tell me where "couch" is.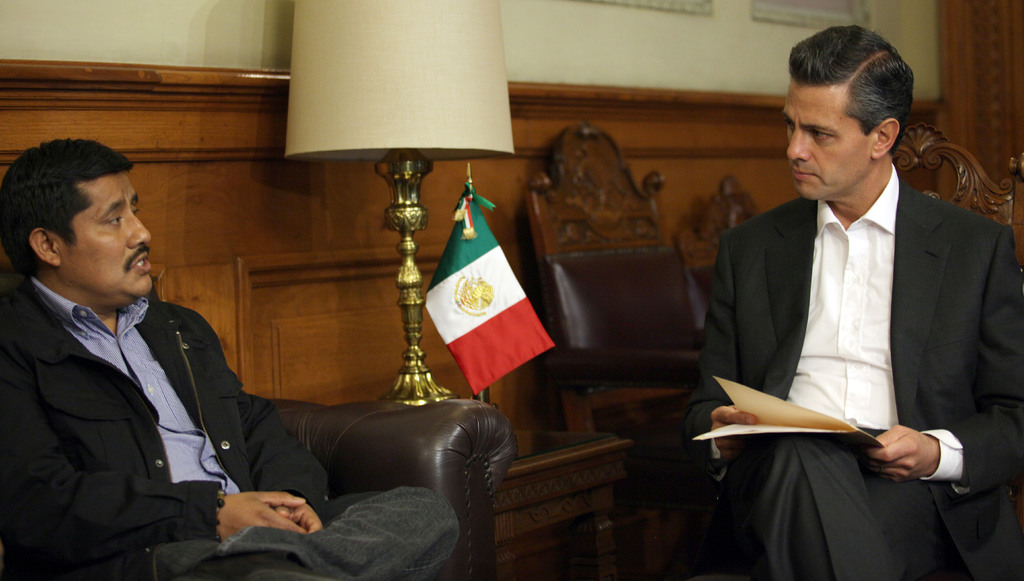
"couch" is at (0,159,444,580).
